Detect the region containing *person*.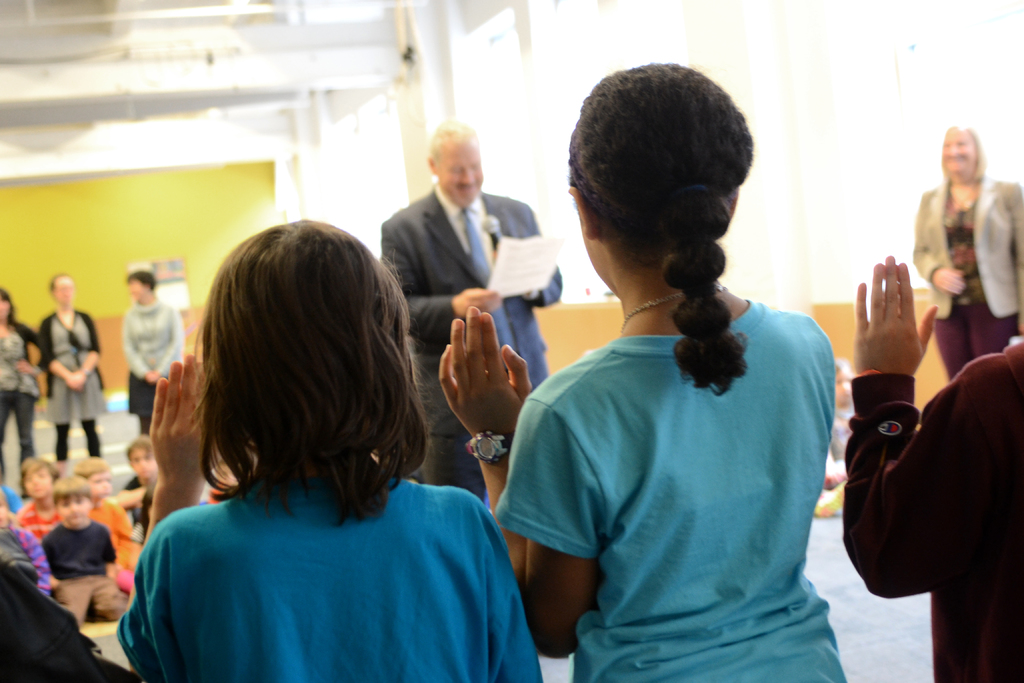
124 437 159 541.
